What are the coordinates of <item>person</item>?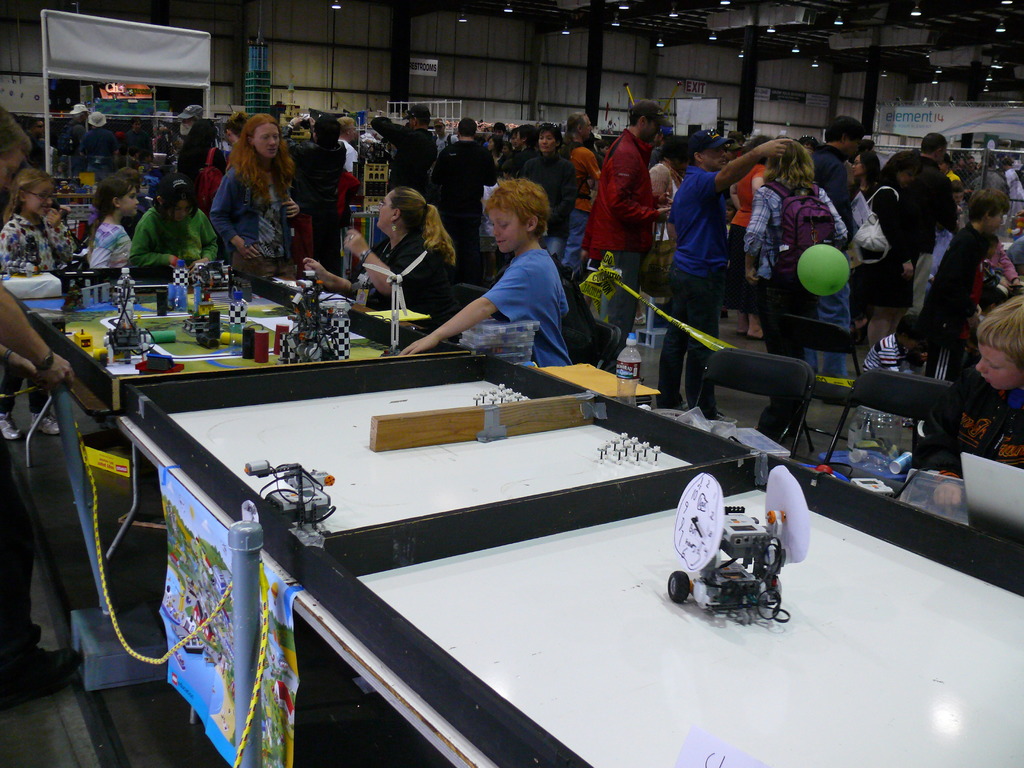
[x1=398, y1=171, x2=571, y2=367].
